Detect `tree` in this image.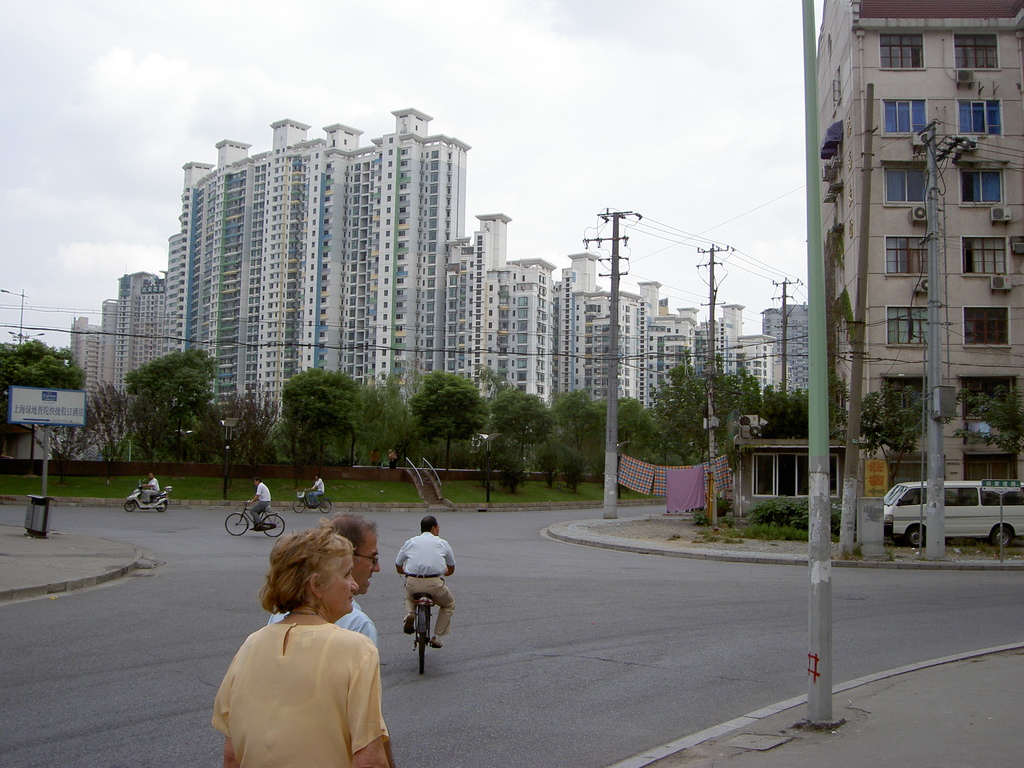
Detection: 32, 381, 138, 470.
